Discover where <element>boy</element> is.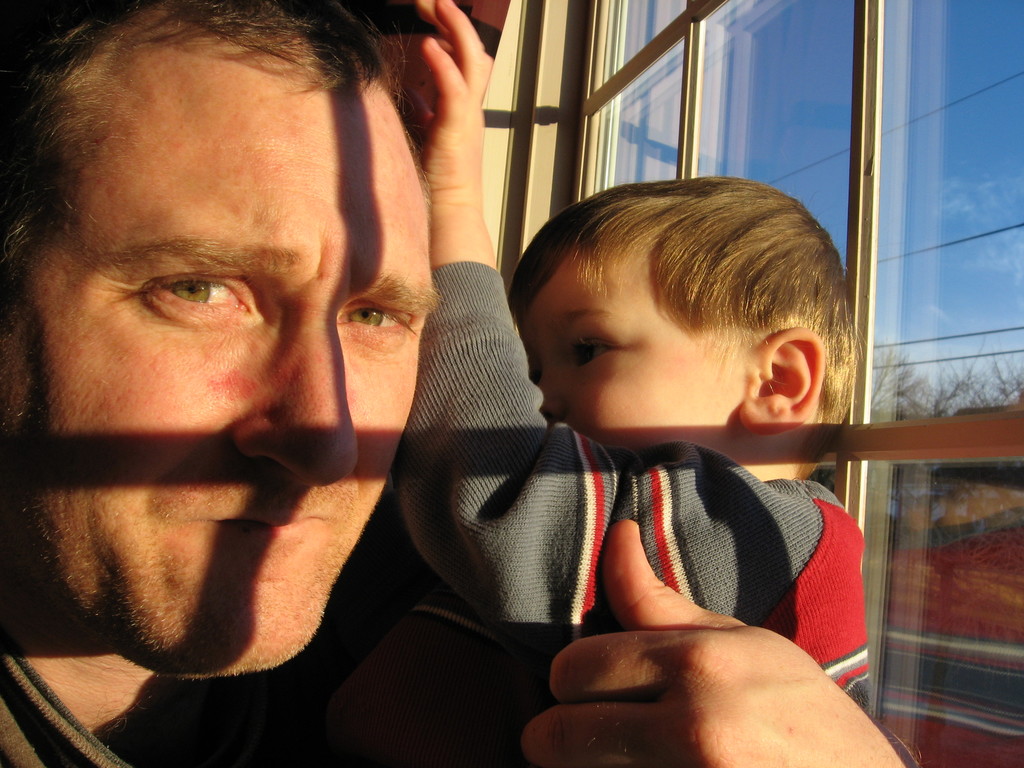
Discovered at 395 0 874 767.
